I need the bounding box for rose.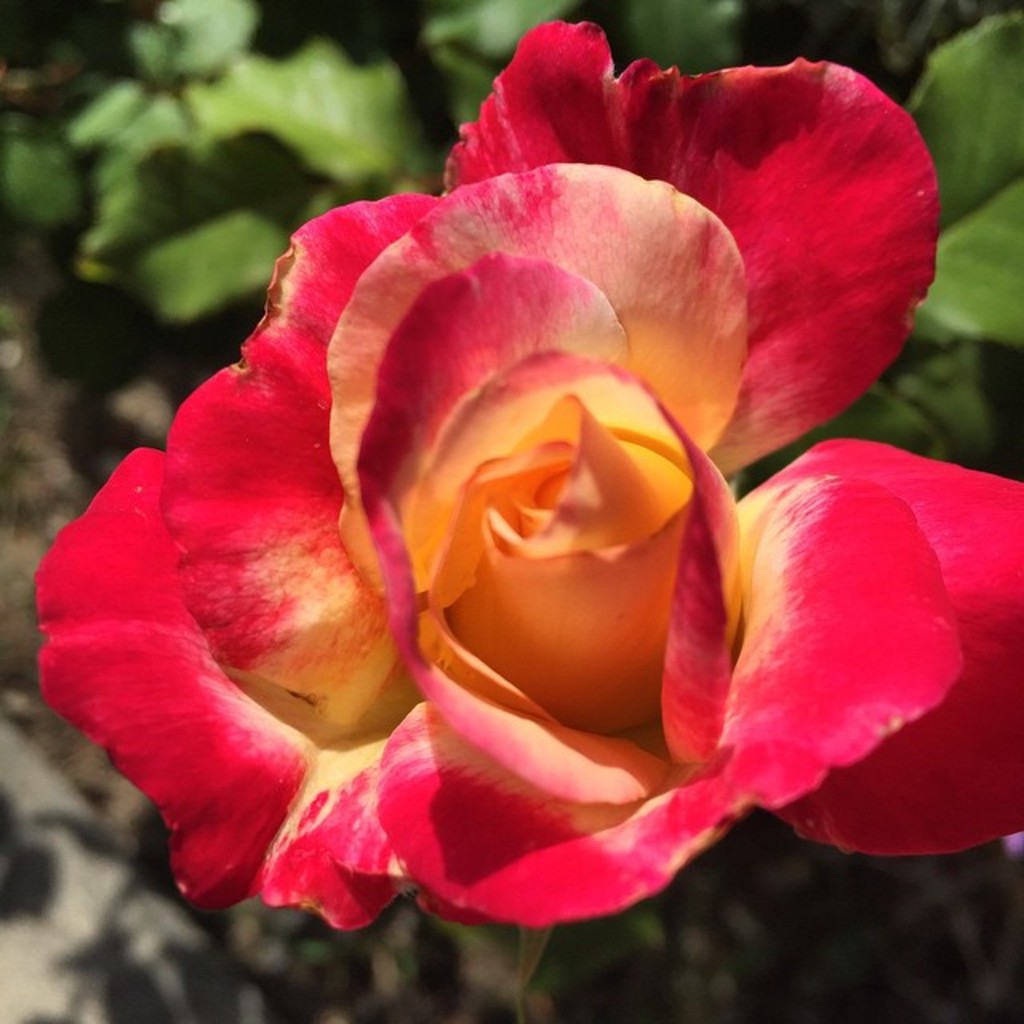
Here it is: select_region(35, 26, 1022, 944).
